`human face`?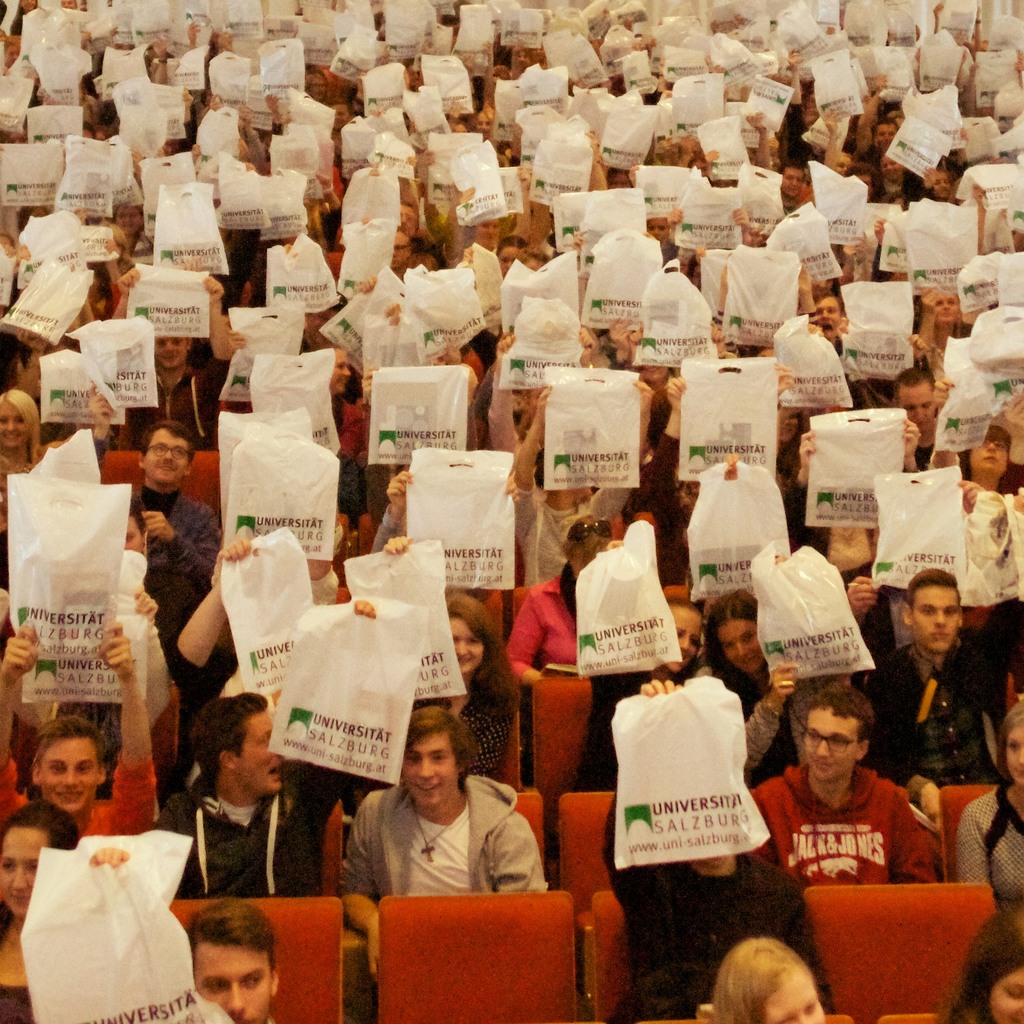
region(970, 440, 1007, 474)
